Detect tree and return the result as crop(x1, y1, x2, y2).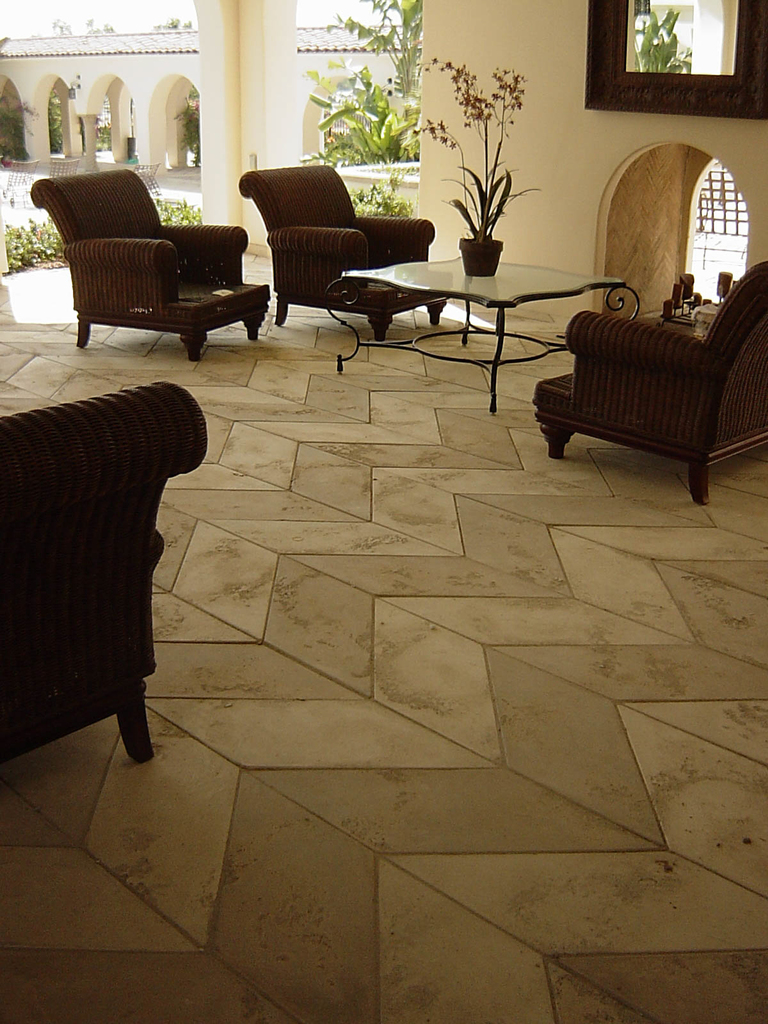
crop(346, 0, 428, 88).
